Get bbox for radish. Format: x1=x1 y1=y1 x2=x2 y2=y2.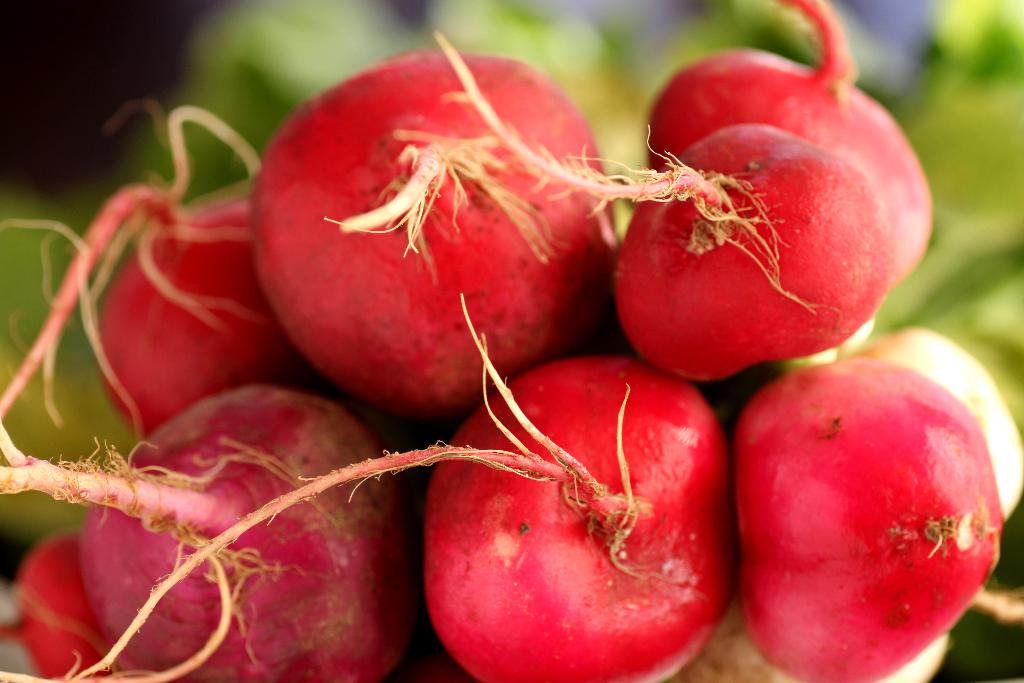
x1=435 y1=0 x2=938 y2=396.
